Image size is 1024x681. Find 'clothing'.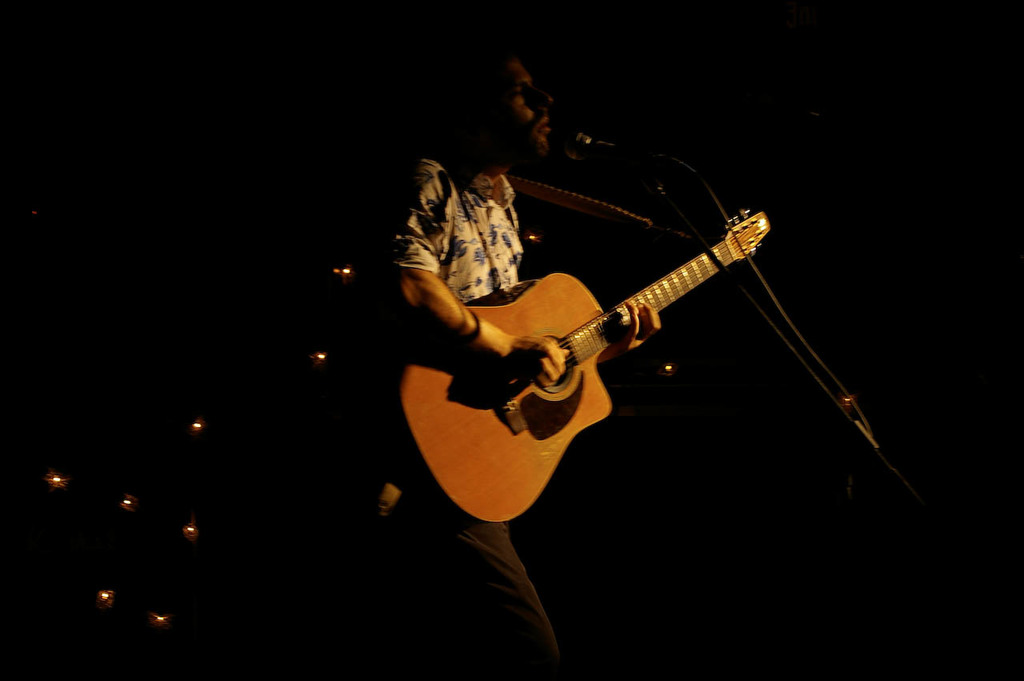
362:156:558:680.
